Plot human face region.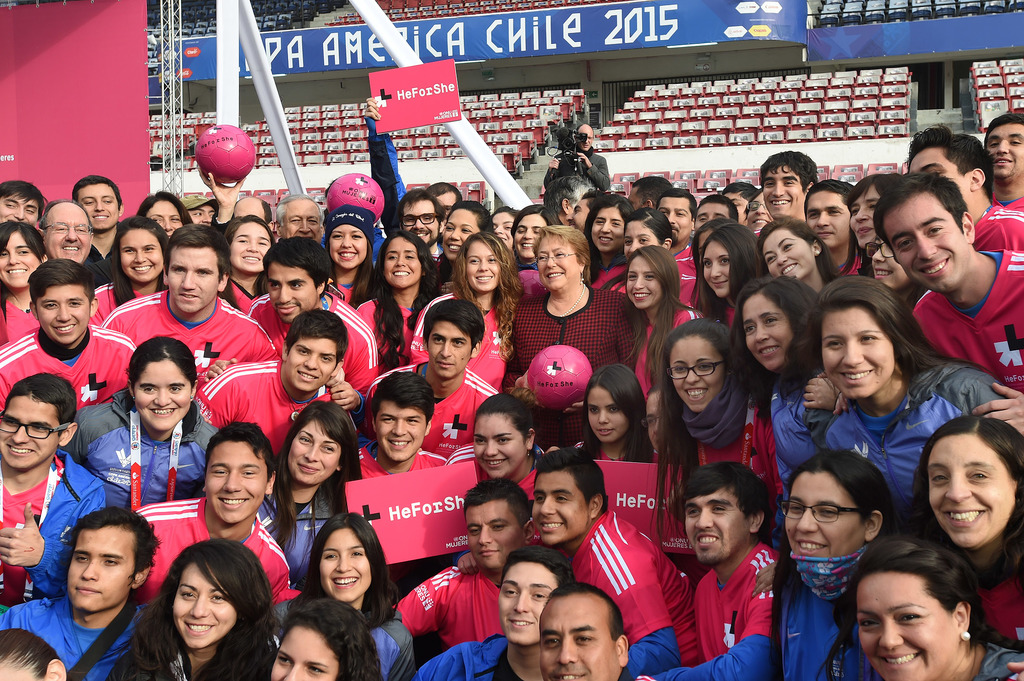
Plotted at BBox(986, 120, 1023, 180).
